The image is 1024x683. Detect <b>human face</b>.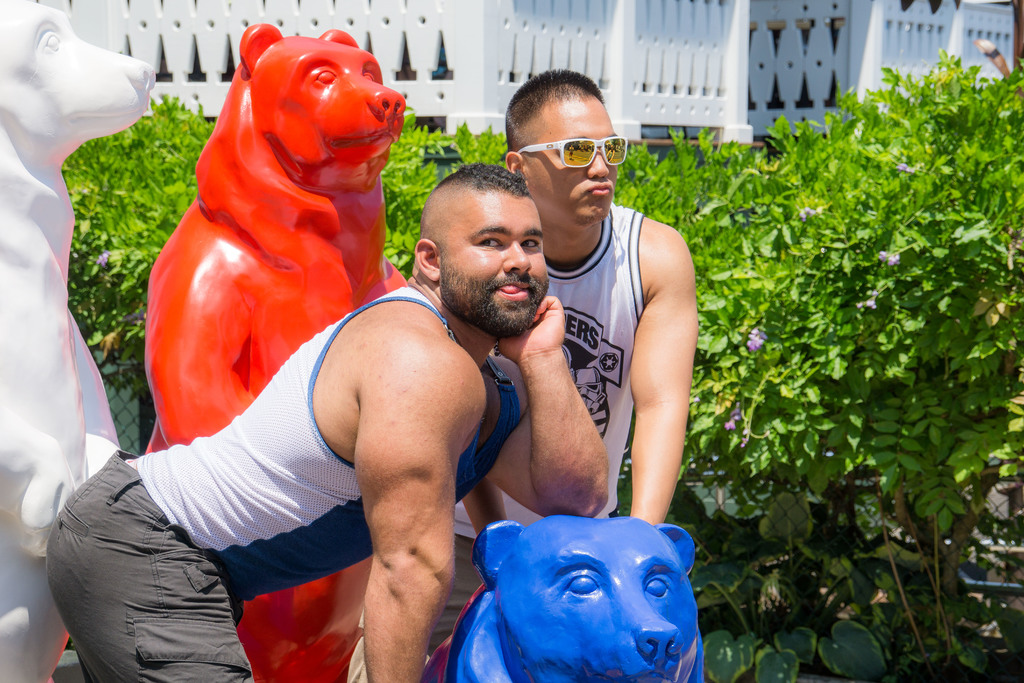
Detection: [x1=442, y1=193, x2=548, y2=335].
